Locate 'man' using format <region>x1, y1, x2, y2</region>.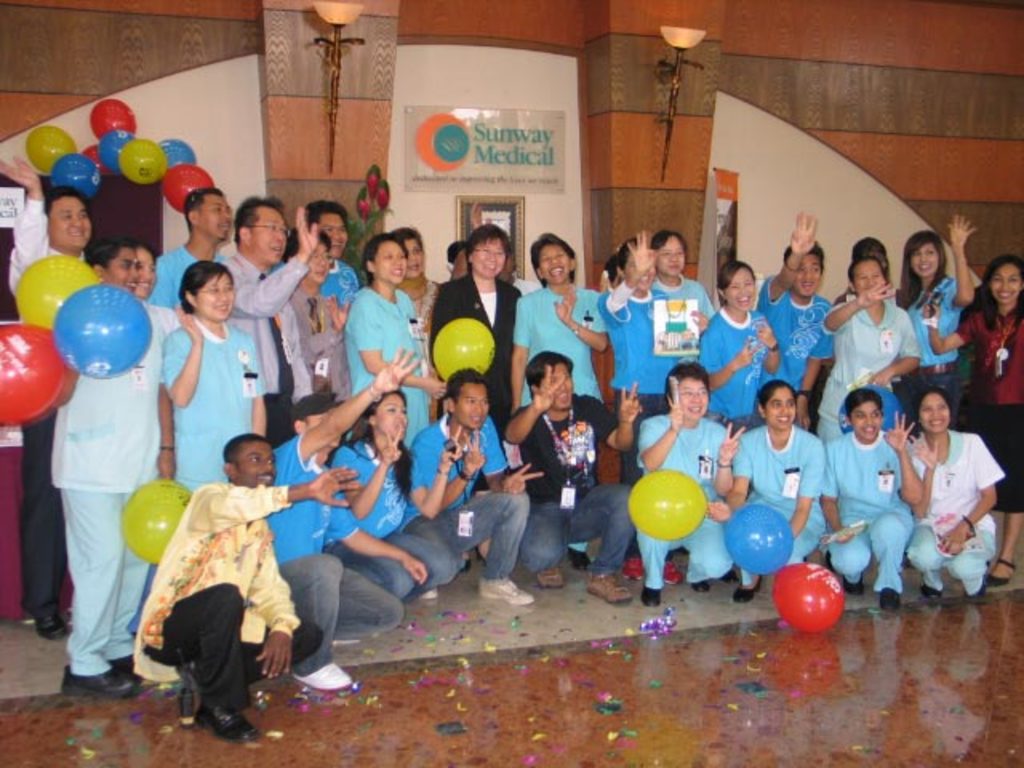
<region>251, 341, 411, 685</region>.
